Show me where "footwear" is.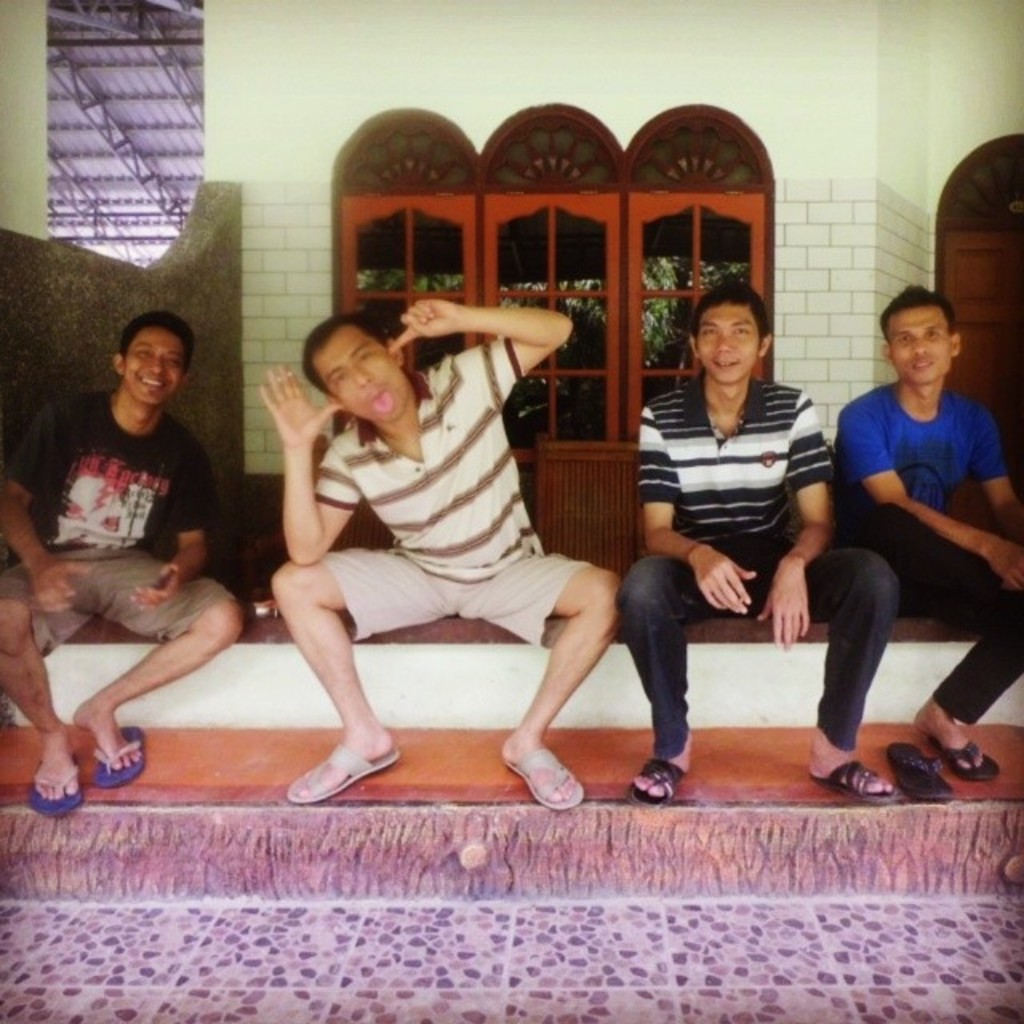
"footwear" is at 502:739:574:813.
